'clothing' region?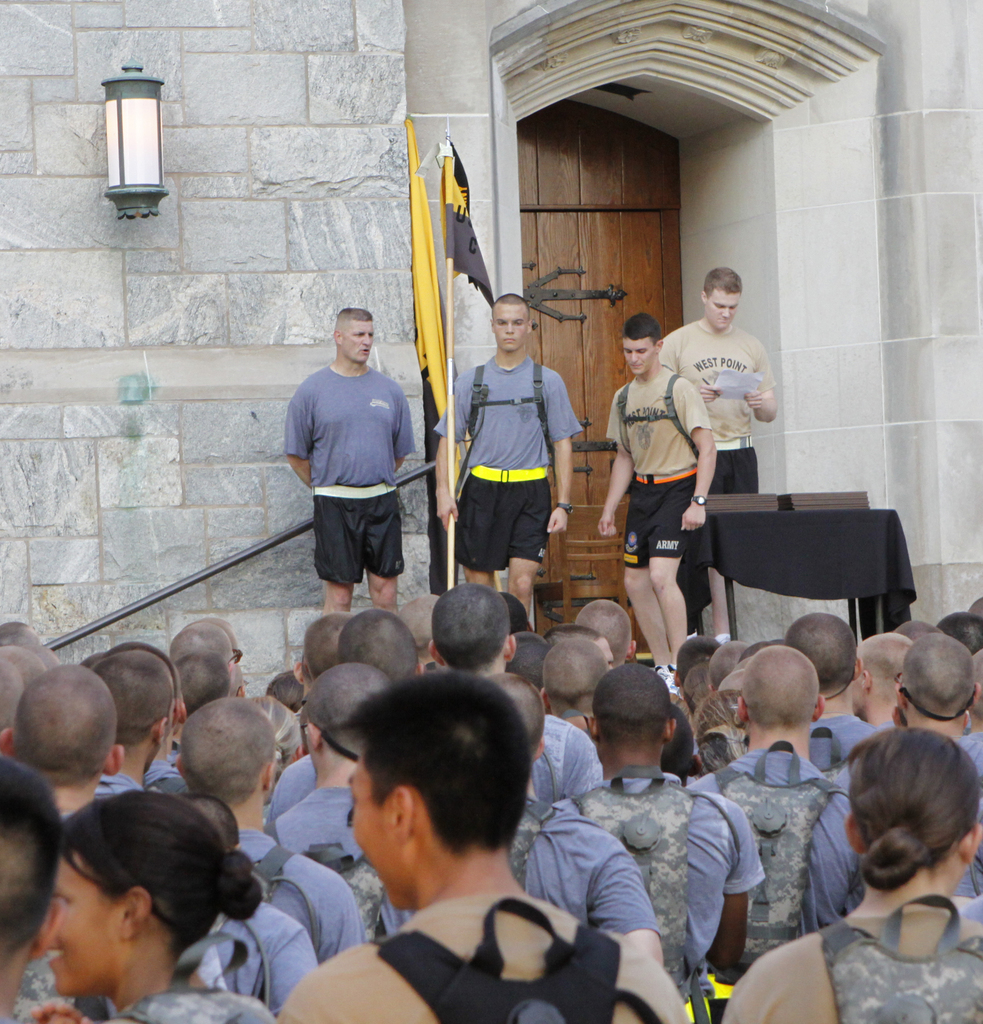
[602,372,715,477]
